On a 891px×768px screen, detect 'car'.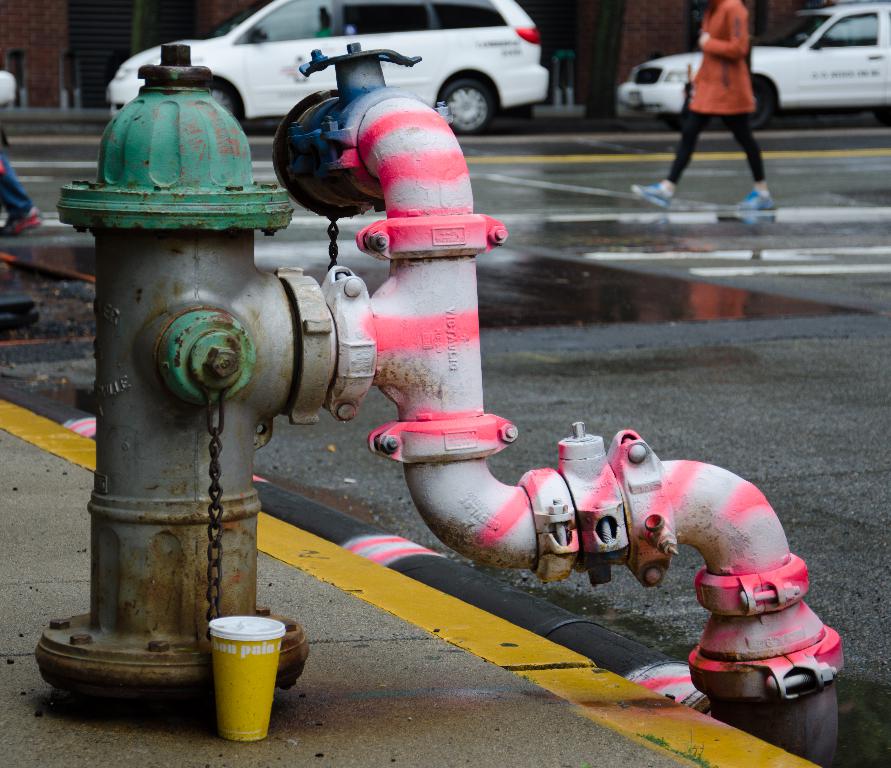
{"left": 104, "top": 0, "right": 550, "bottom": 134}.
